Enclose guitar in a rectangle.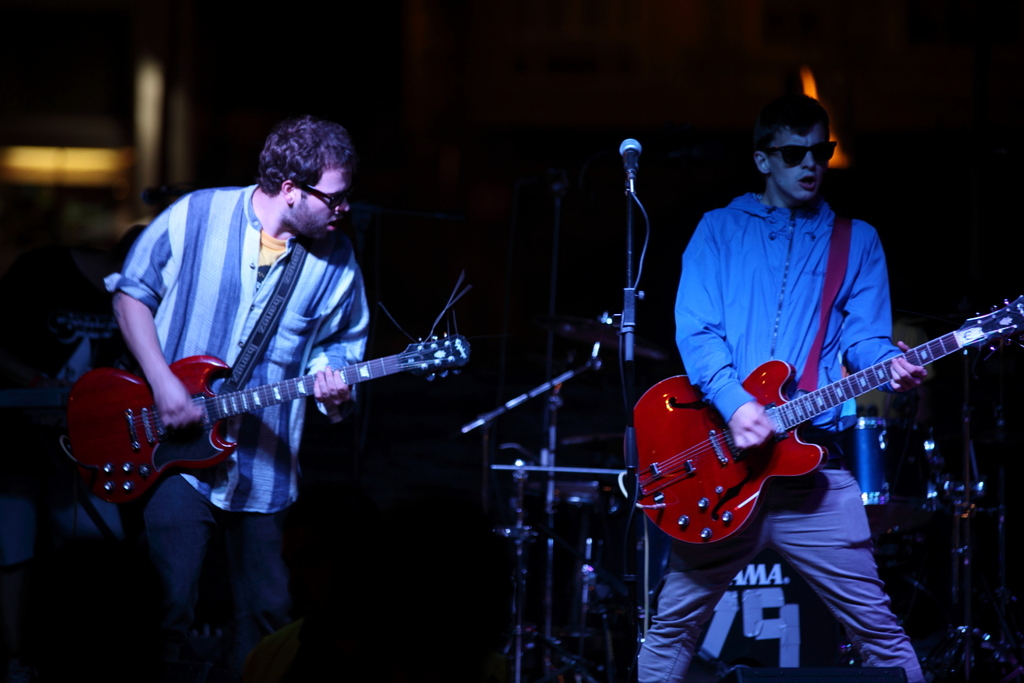
59,268,469,507.
